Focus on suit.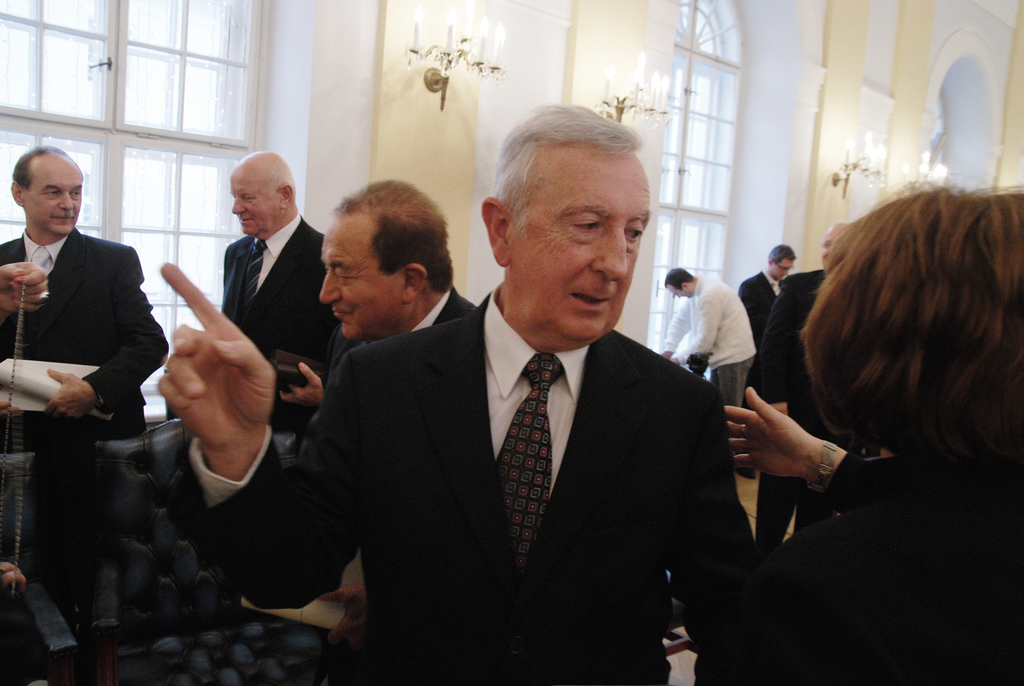
Focused at rect(215, 211, 337, 434).
